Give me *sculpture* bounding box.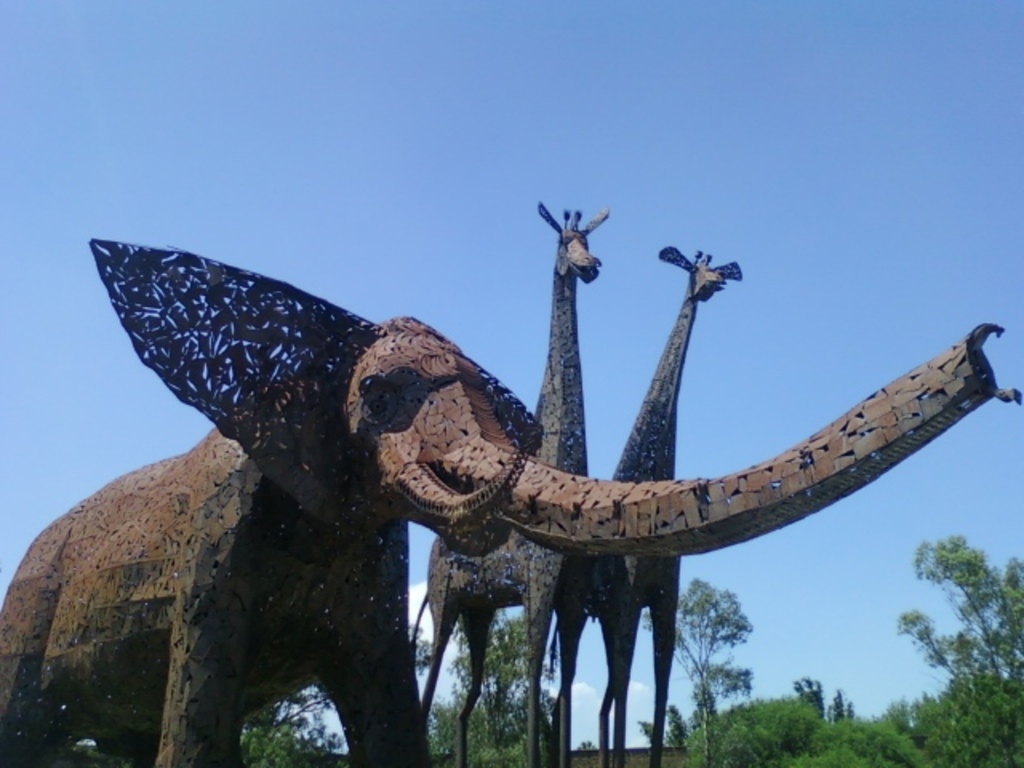
l=541, t=251, r=746, b=766.
